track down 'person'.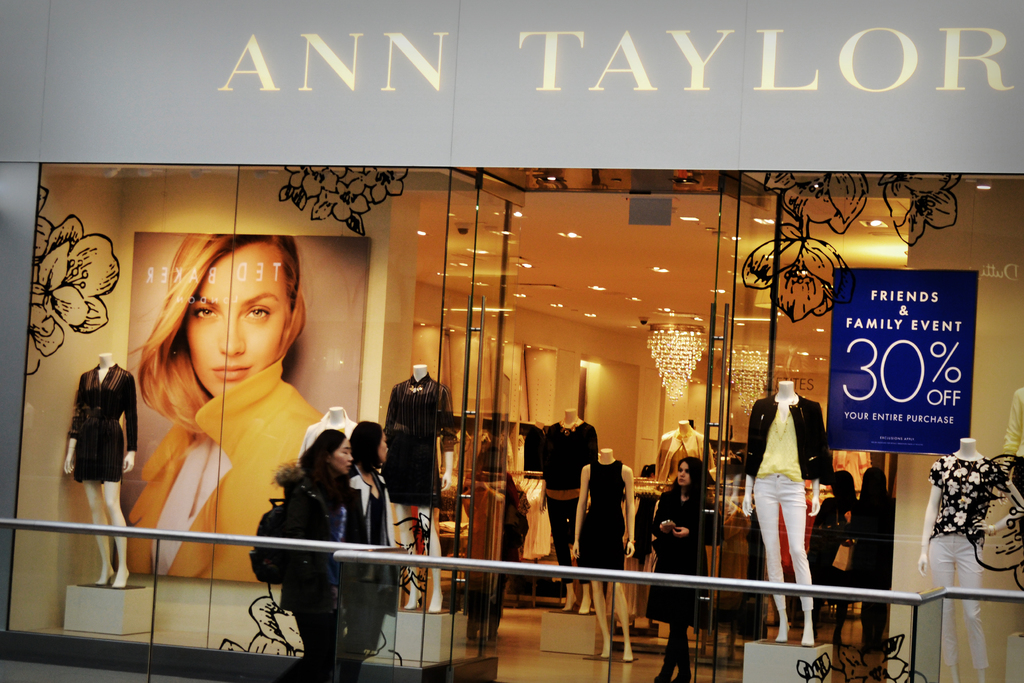
Tracked to <region>459, 441, 529, 647</region>.
